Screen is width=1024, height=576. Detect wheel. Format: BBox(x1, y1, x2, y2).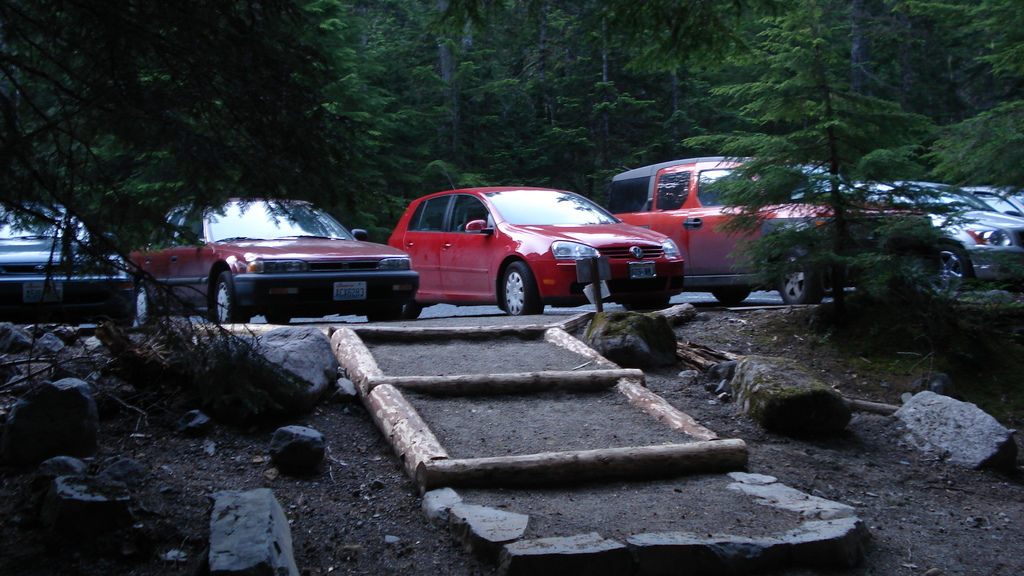
BBox(776, 241, 824, 306).
